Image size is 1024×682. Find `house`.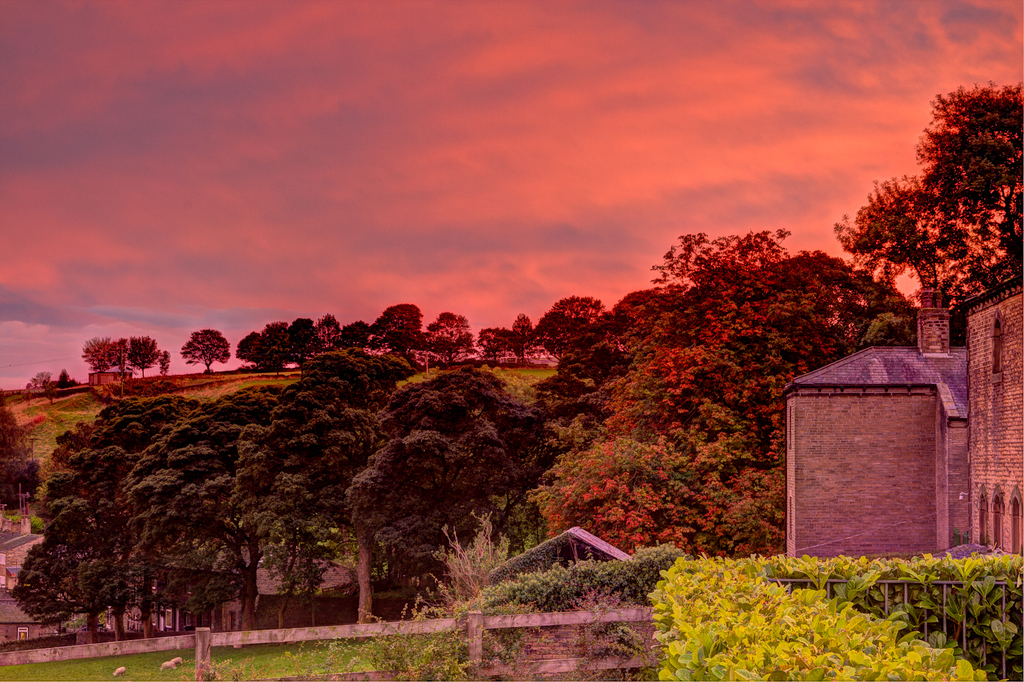
box=[476, 524, 659, 592].
